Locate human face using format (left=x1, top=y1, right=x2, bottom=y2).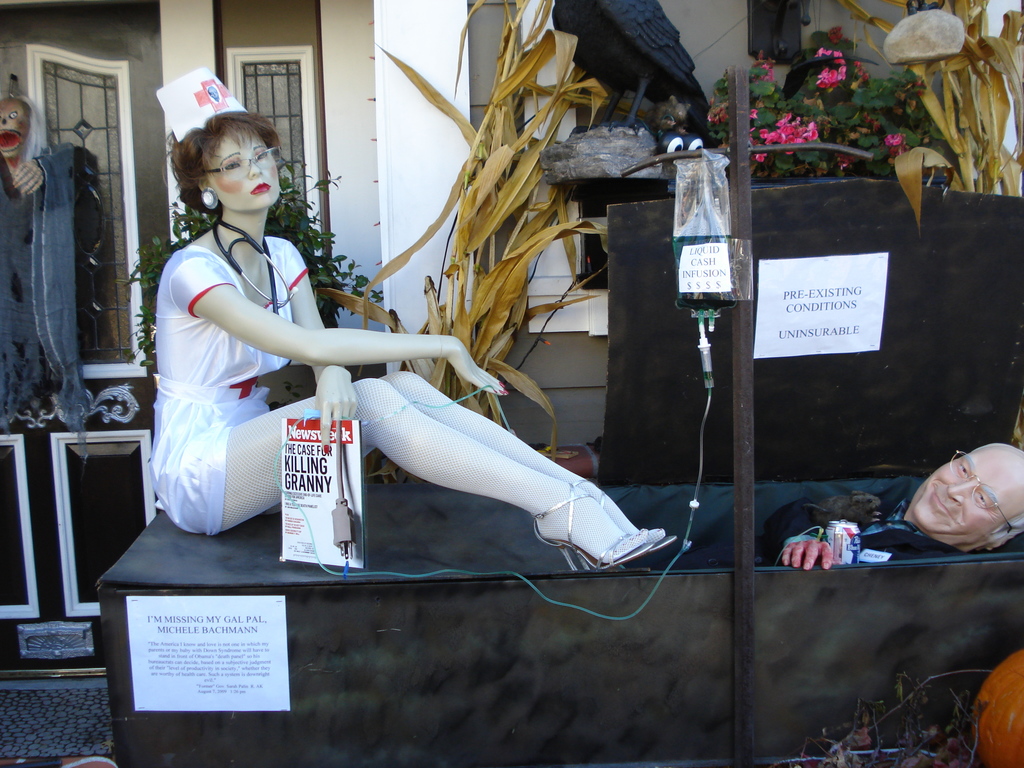
(left=208, top=130, right=279, bottom=208).
